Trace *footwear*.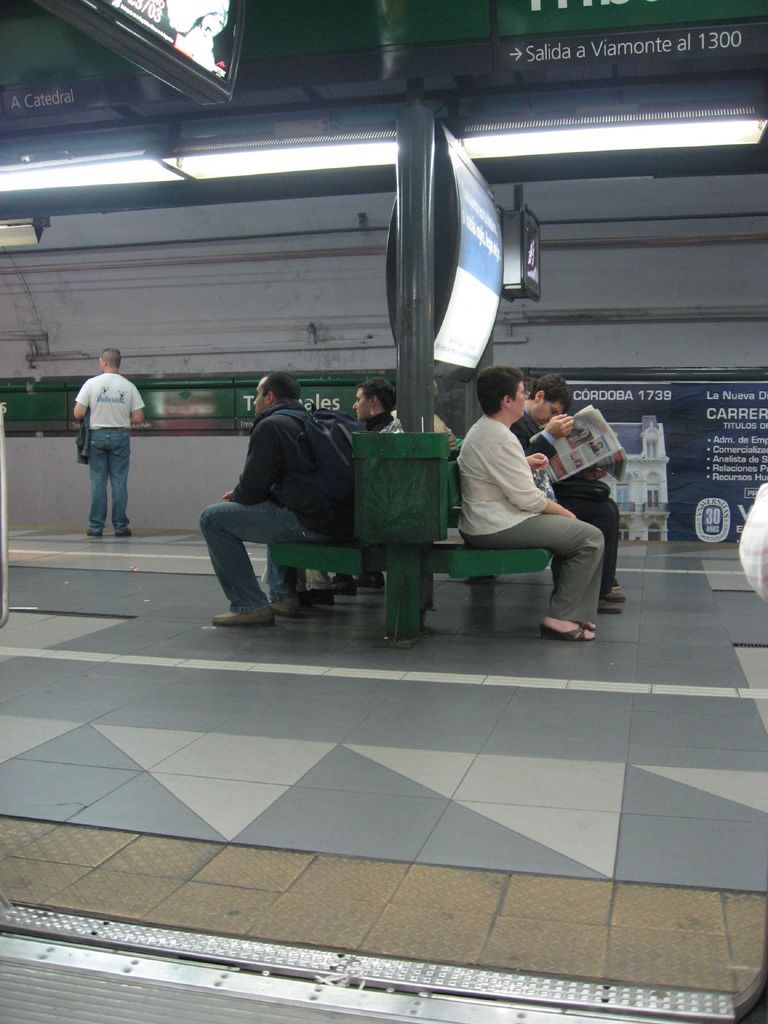
Traced to locate(361, 573, 382, 587).
